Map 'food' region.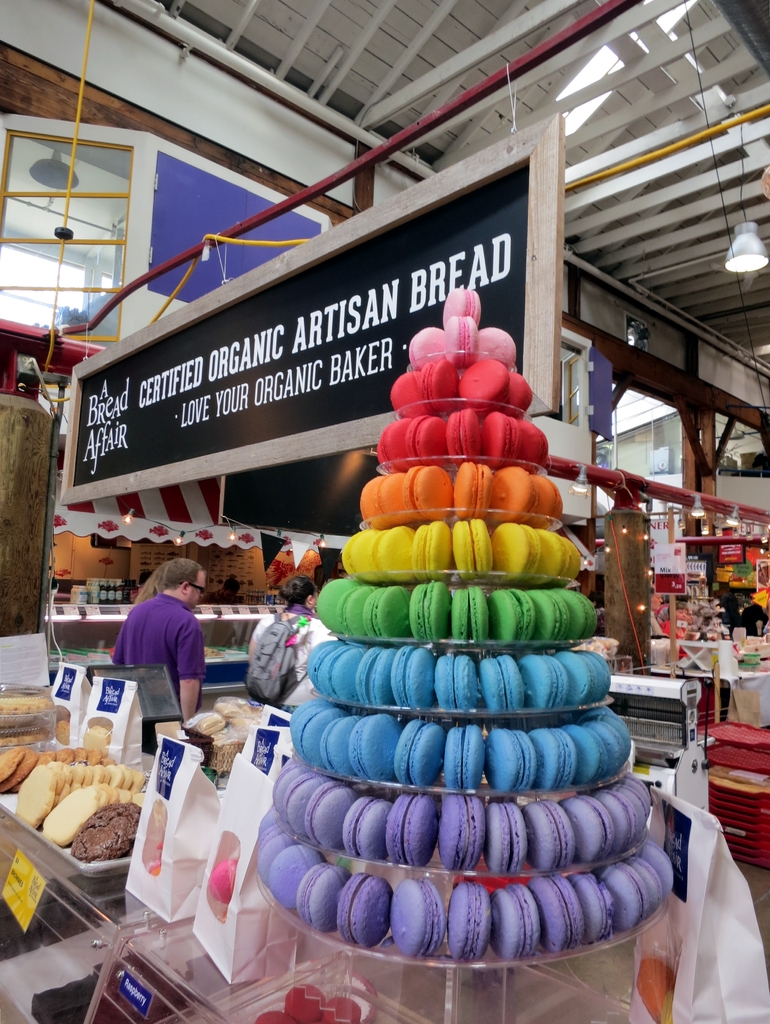
Mapped to [x1=441, y1=316, x2=481, y2=362].
